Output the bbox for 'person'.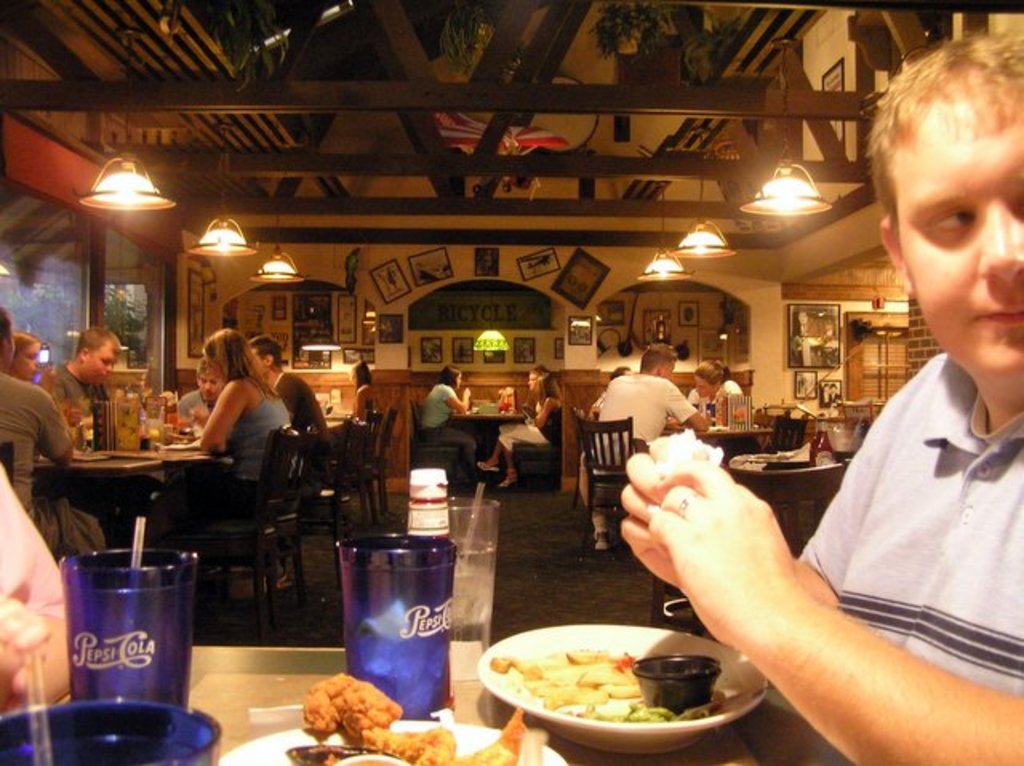
<bbox>414, 366, 475, 493</bbox>.
